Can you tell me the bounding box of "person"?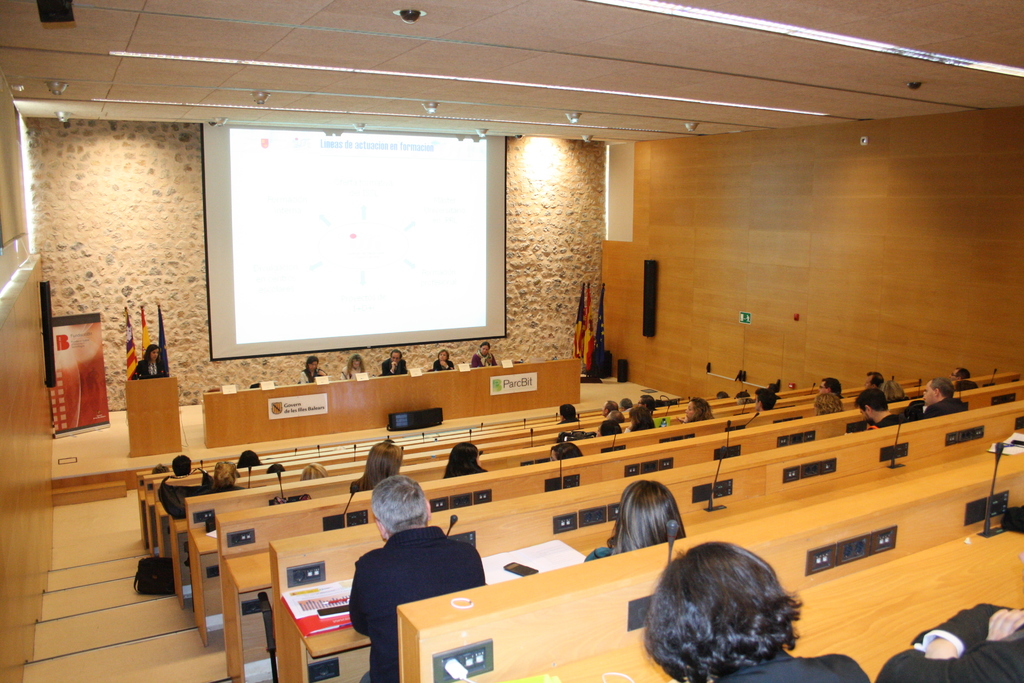
[x1=618, y1=393, x2=629, y2=414].
